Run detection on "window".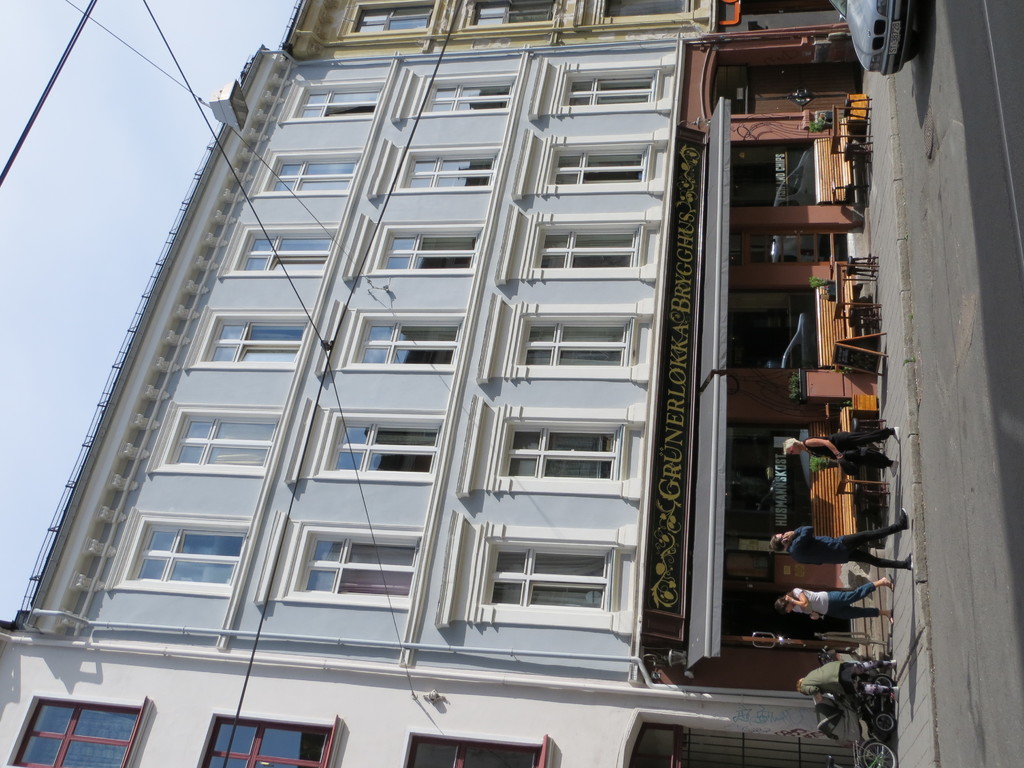
Result: bbox=[341, 213, 484, 282].
